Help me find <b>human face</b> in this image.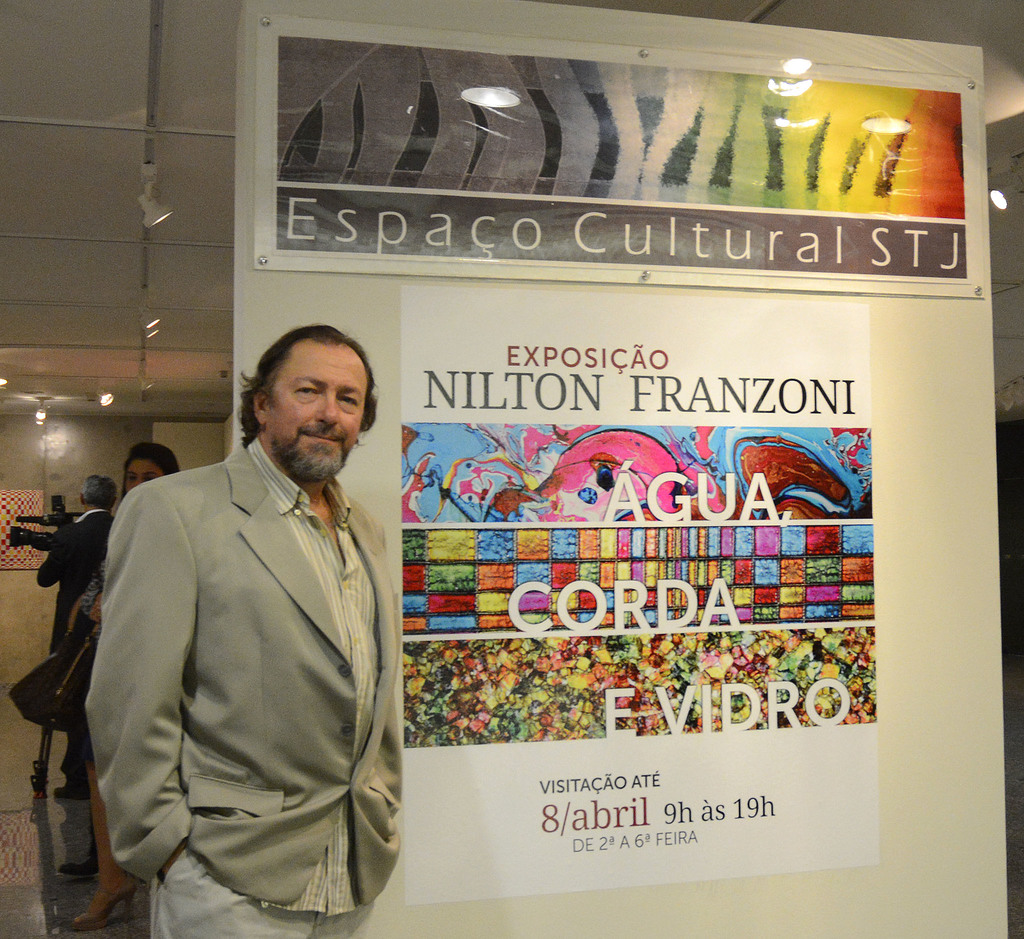
Found it: box(268, 342, 360, 485).
